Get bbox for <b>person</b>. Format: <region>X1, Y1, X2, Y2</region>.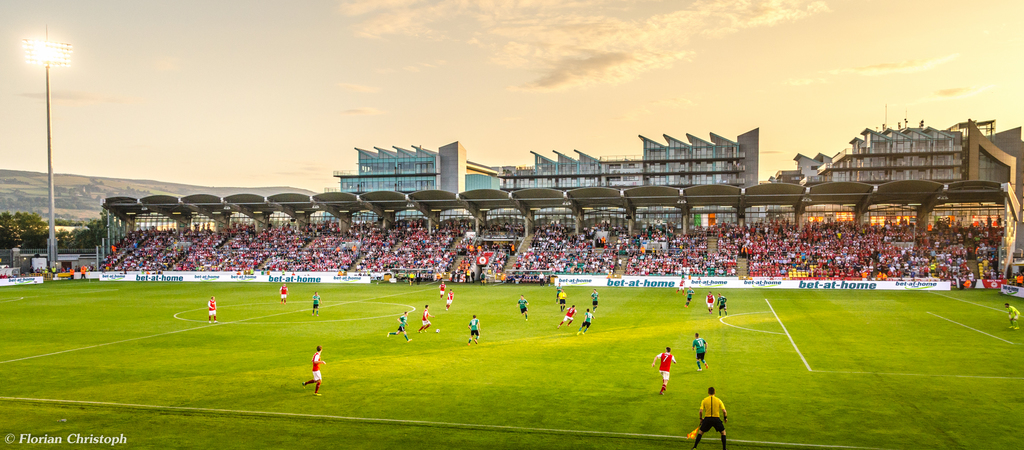
<region>652, 344, 675, 393</region>.
